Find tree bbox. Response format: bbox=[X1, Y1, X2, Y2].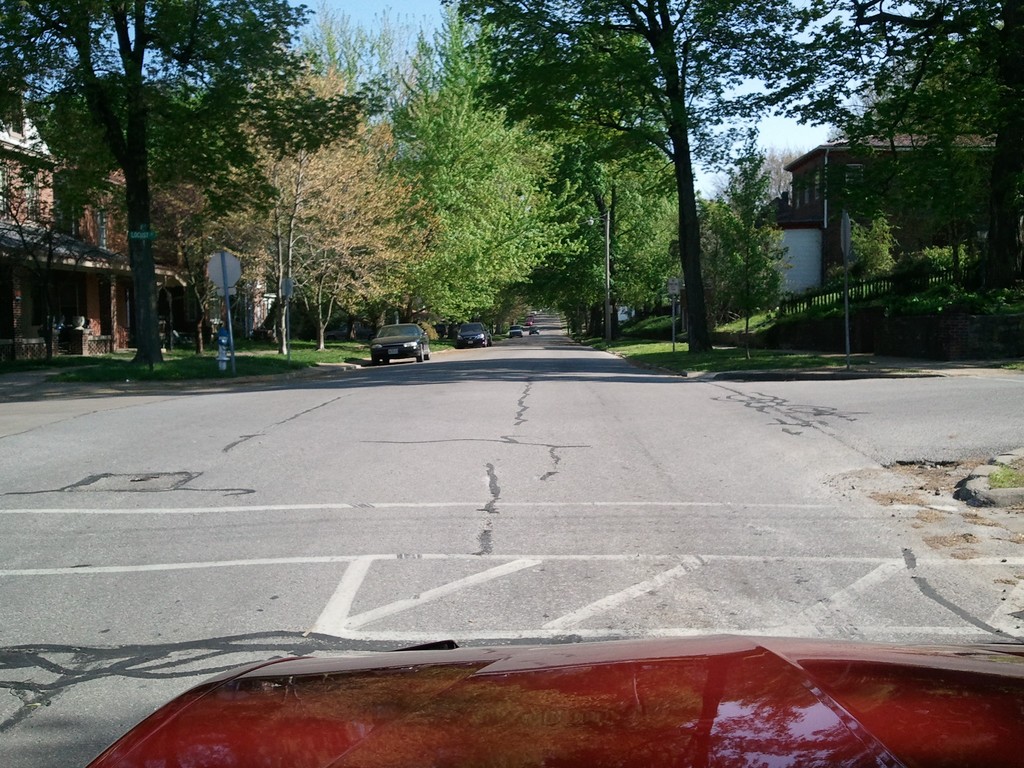
bbox=[387, 3, 605, 356].
